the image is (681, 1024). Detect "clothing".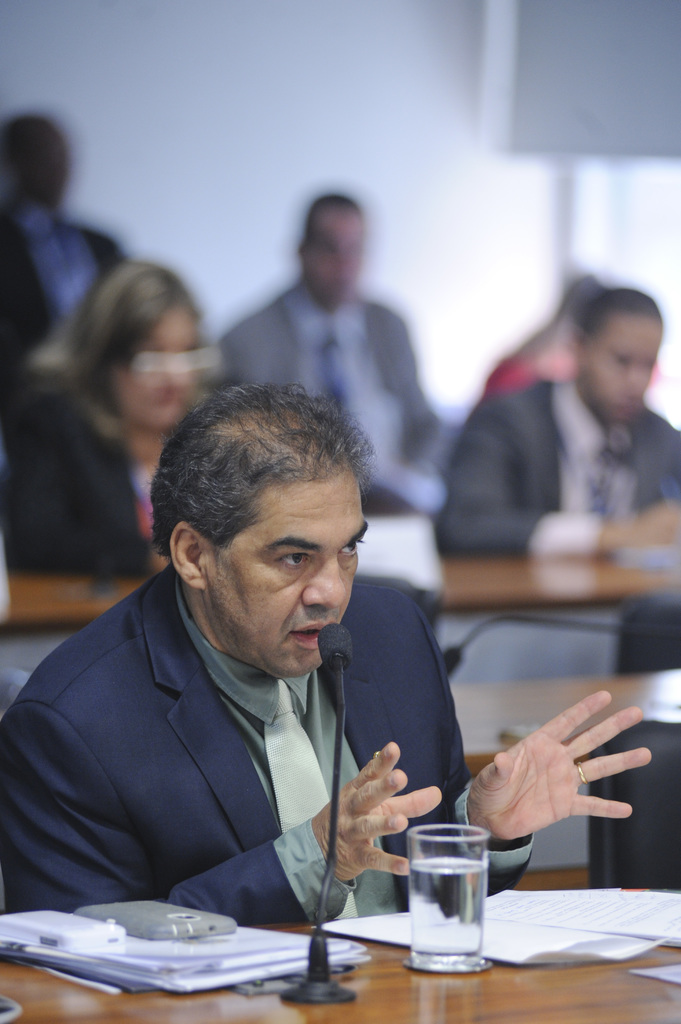
Detection: [x1=221, y1=277, x2=464, y2=532].
